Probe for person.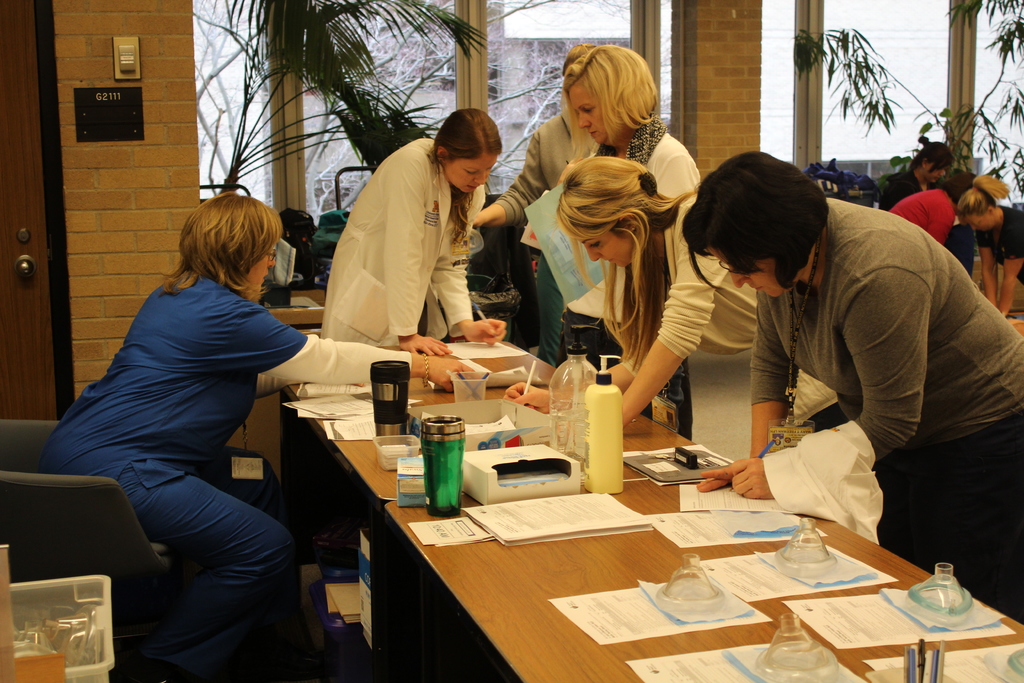
Probe result: locate(888, 163, 977, 240).
